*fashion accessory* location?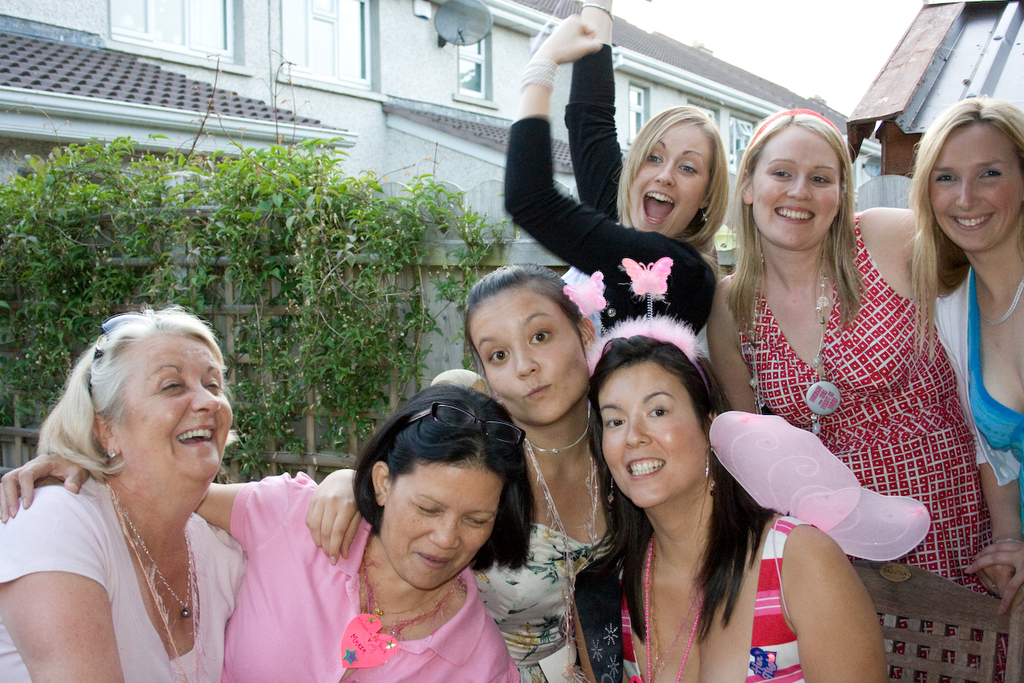
[106, 447, 117, 457]
